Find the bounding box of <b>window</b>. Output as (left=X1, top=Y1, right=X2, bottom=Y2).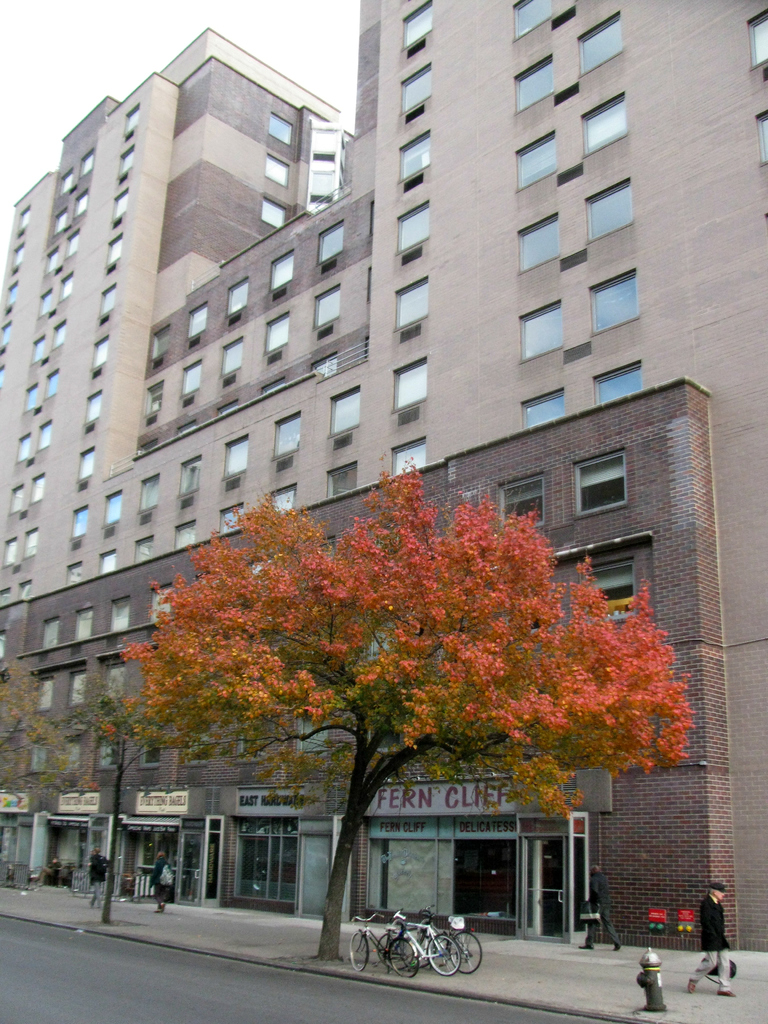
(left=497, top=470, right=548, bottom=531).
